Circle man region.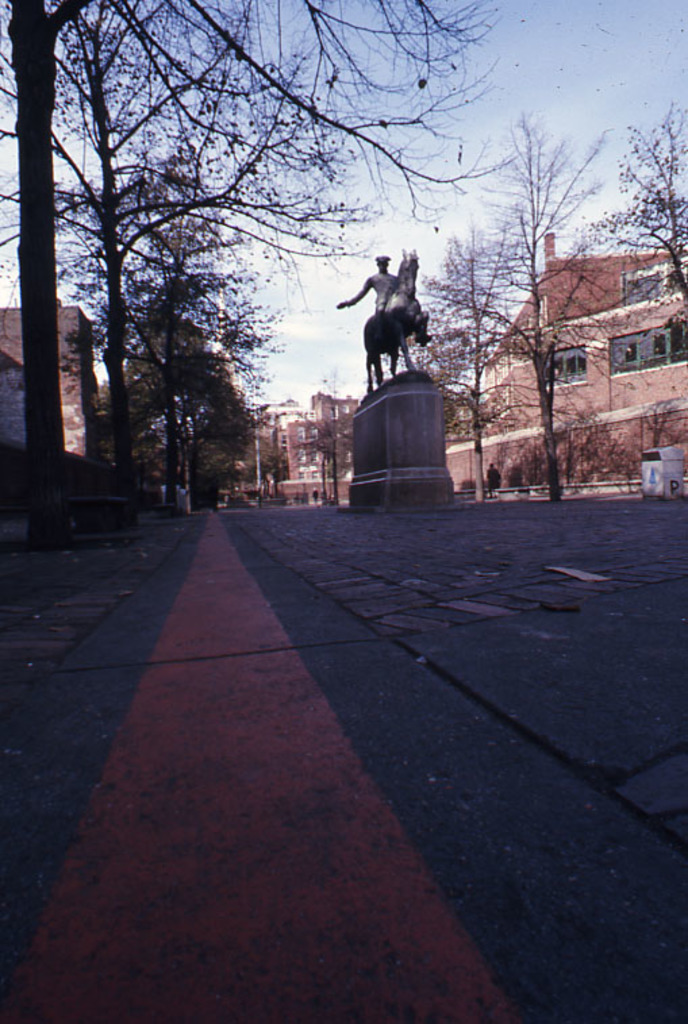
Region: [335,251,400,315].
